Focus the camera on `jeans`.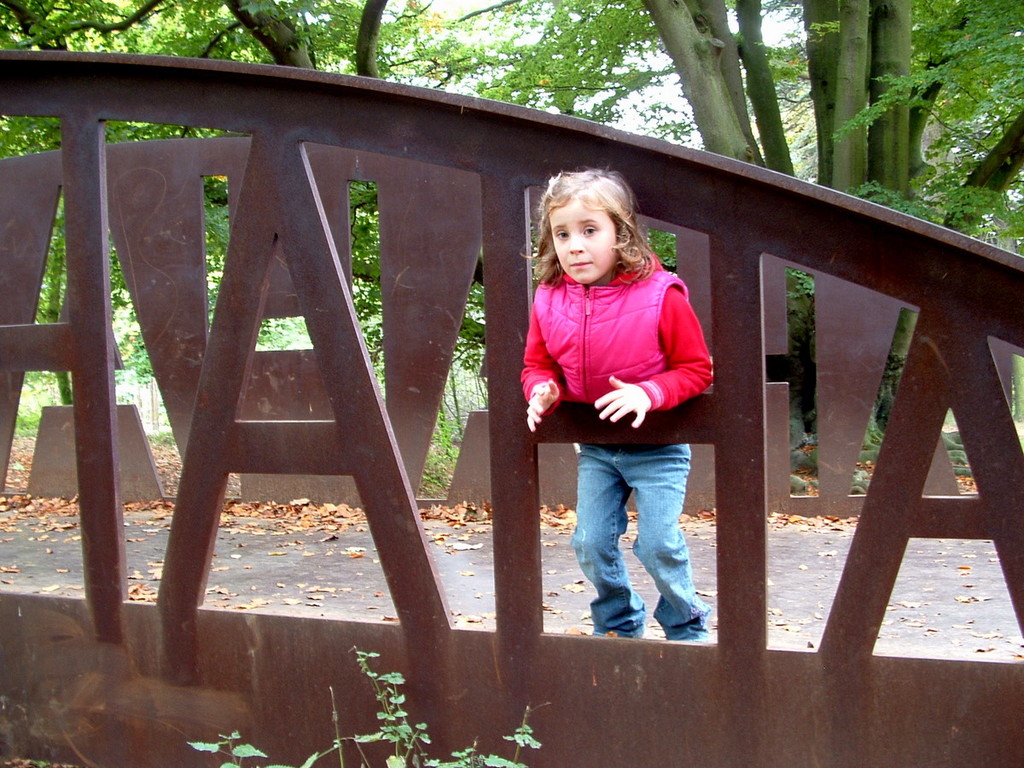
Focus region: <region>558, 437, 698, 653</region>.
